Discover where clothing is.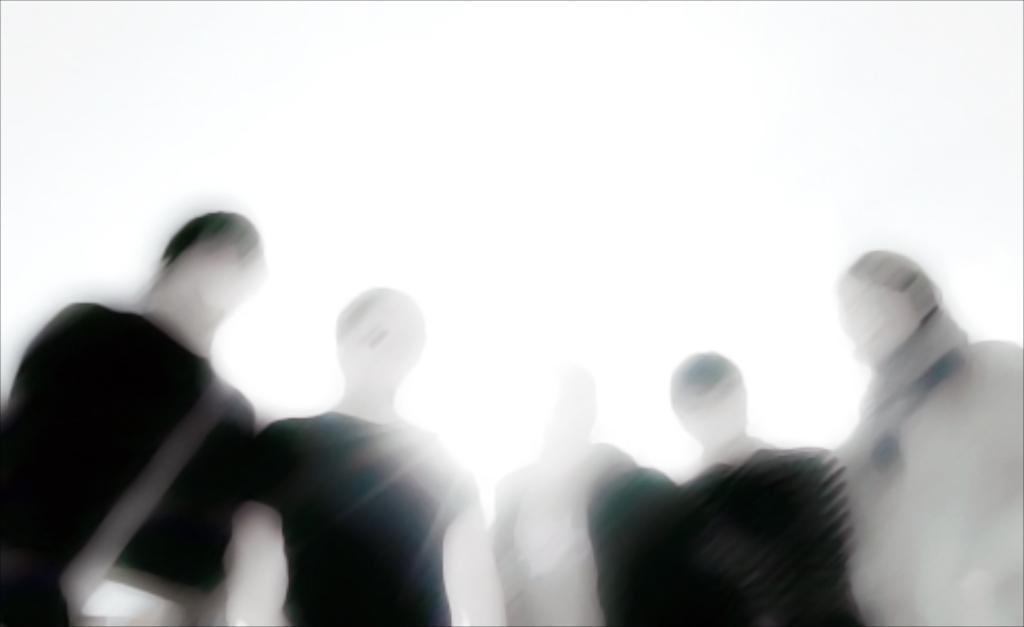
Discovered at (677, 454, 848, 625).
